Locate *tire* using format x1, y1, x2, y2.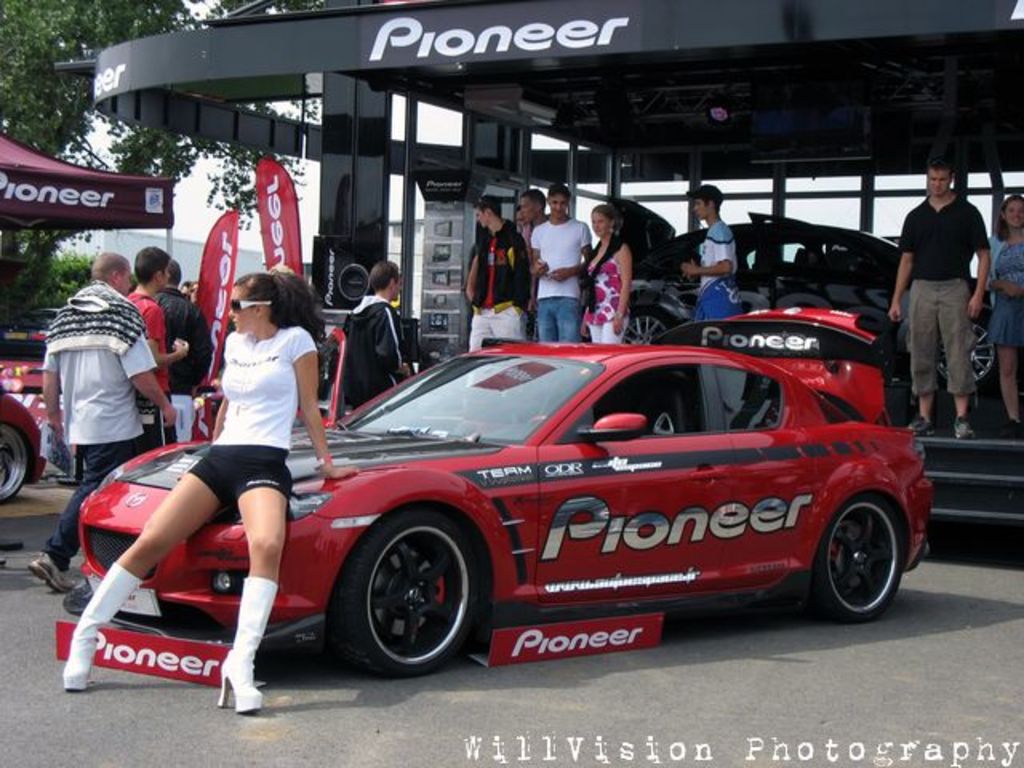
814, 494, 901, 619.
